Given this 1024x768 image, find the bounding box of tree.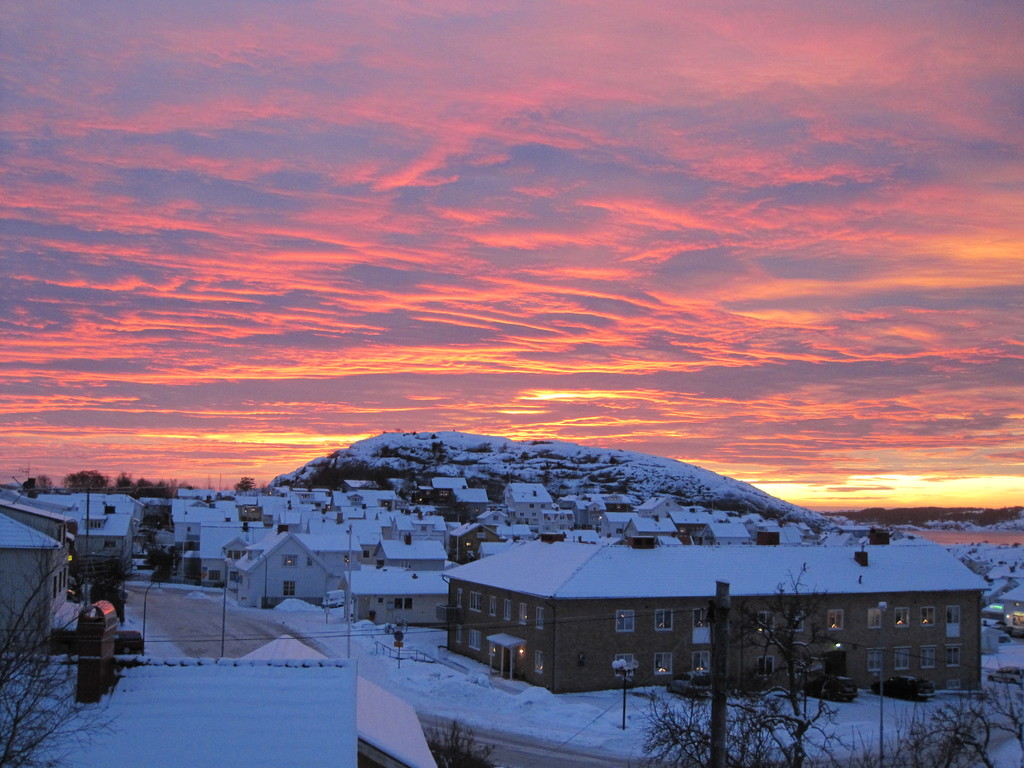
144 505 174 532.
